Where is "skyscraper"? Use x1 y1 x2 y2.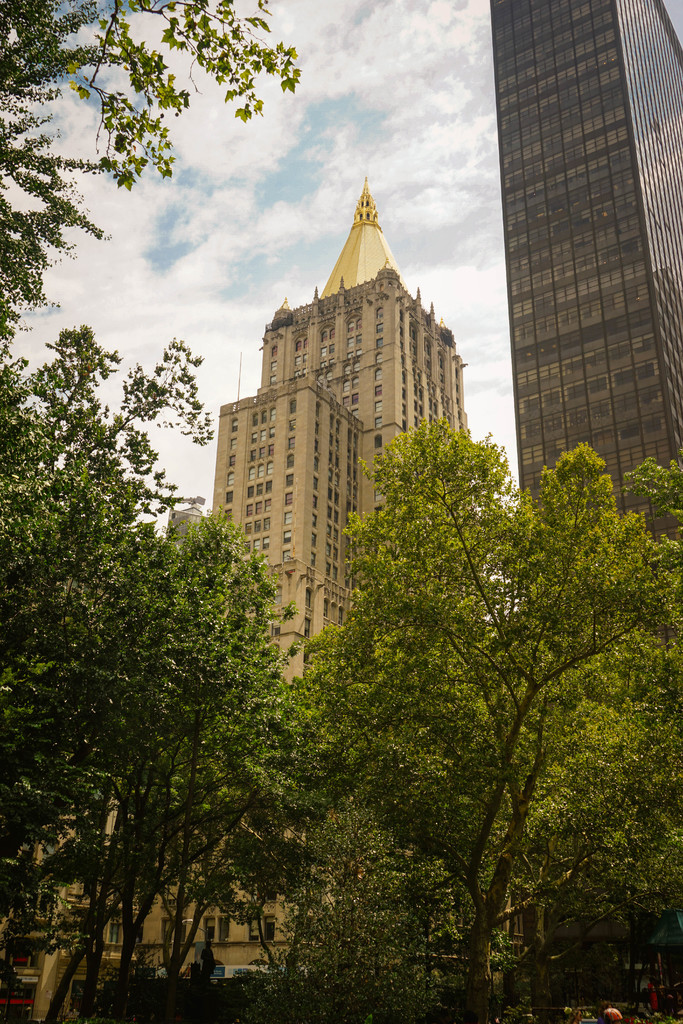
463 1 668 539.
